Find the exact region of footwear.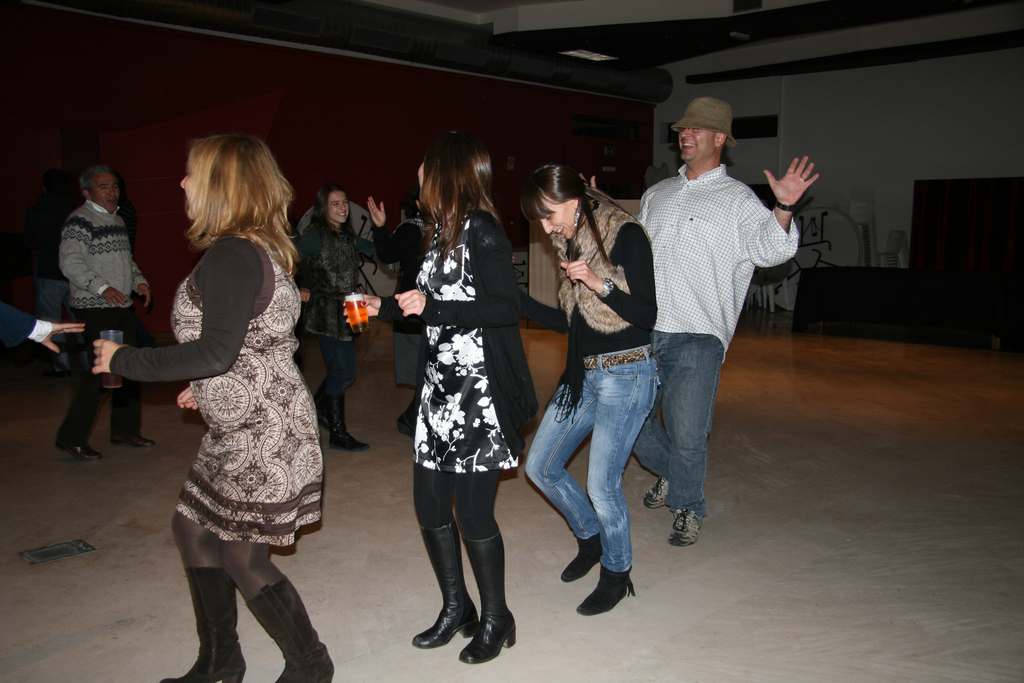
Exact region: bbox=(112, 431, 155, 447).
